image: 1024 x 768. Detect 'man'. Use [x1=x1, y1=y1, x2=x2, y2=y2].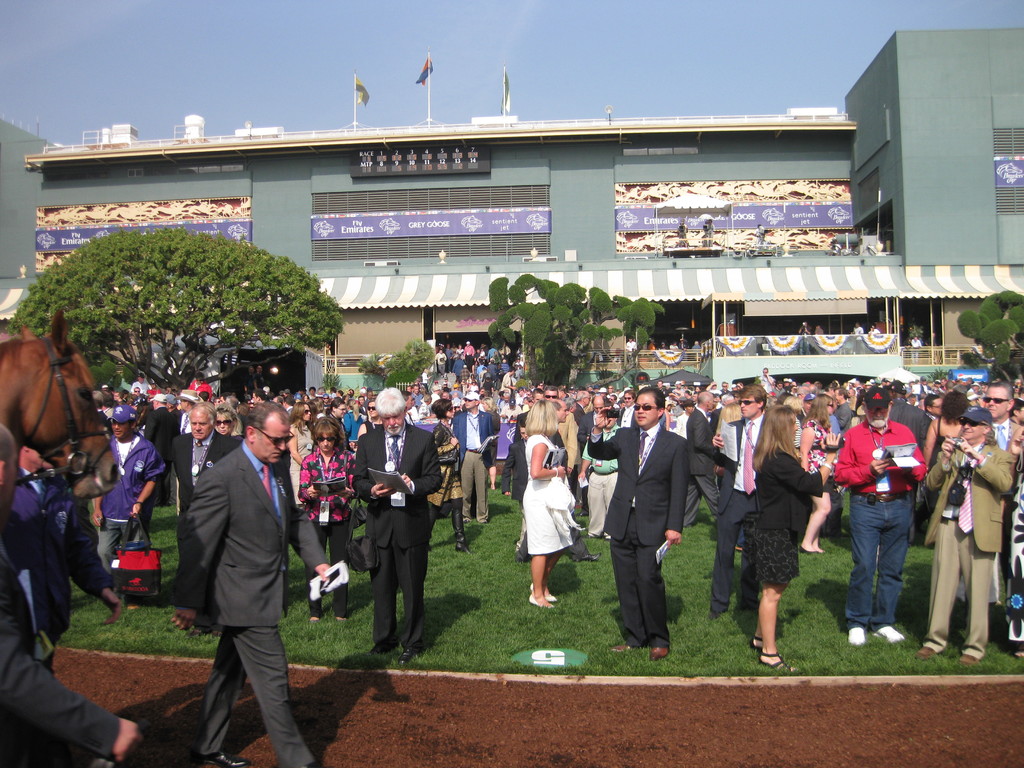
[x1=508, y1=383, x2=579, y2=553].
